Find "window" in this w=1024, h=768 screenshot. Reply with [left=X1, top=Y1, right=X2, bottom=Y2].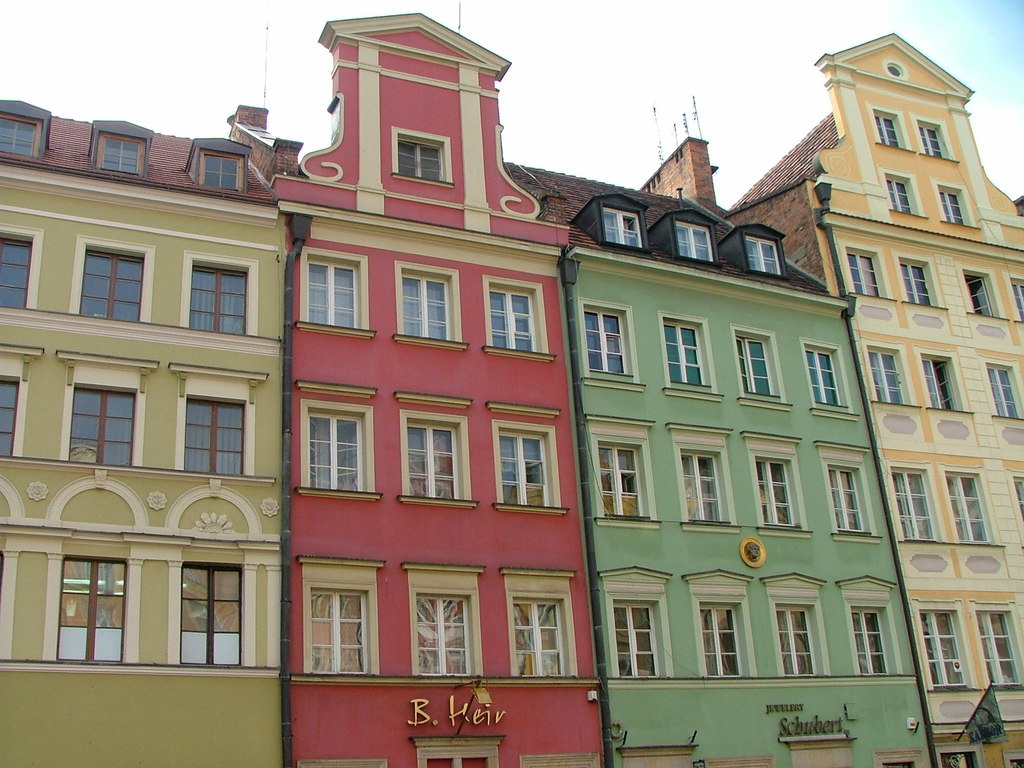
[left=804, top=342, right=850, bottom=419].
